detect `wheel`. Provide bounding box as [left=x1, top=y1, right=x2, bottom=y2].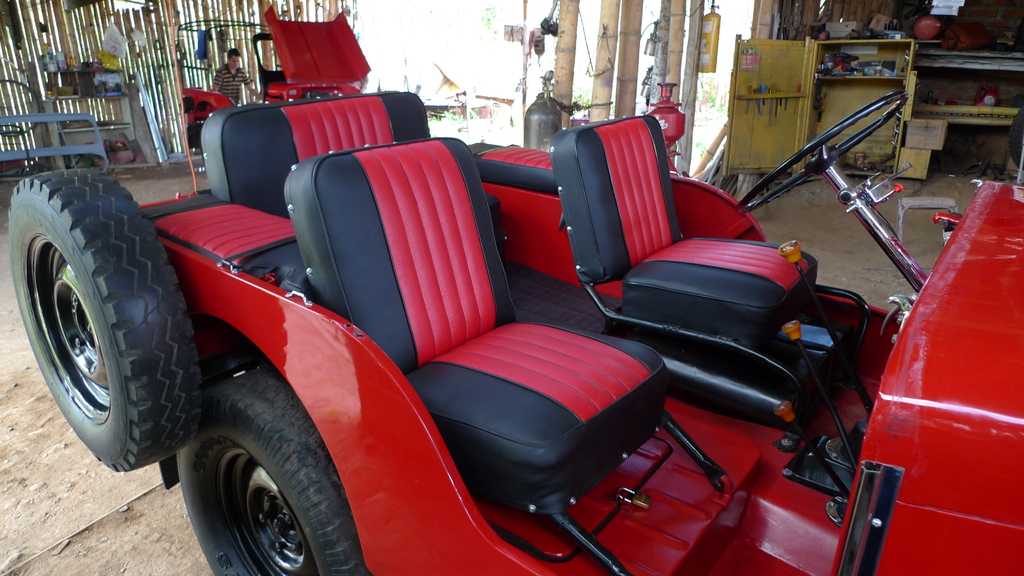
[left=8, top=168, right=204, bottom=472].
